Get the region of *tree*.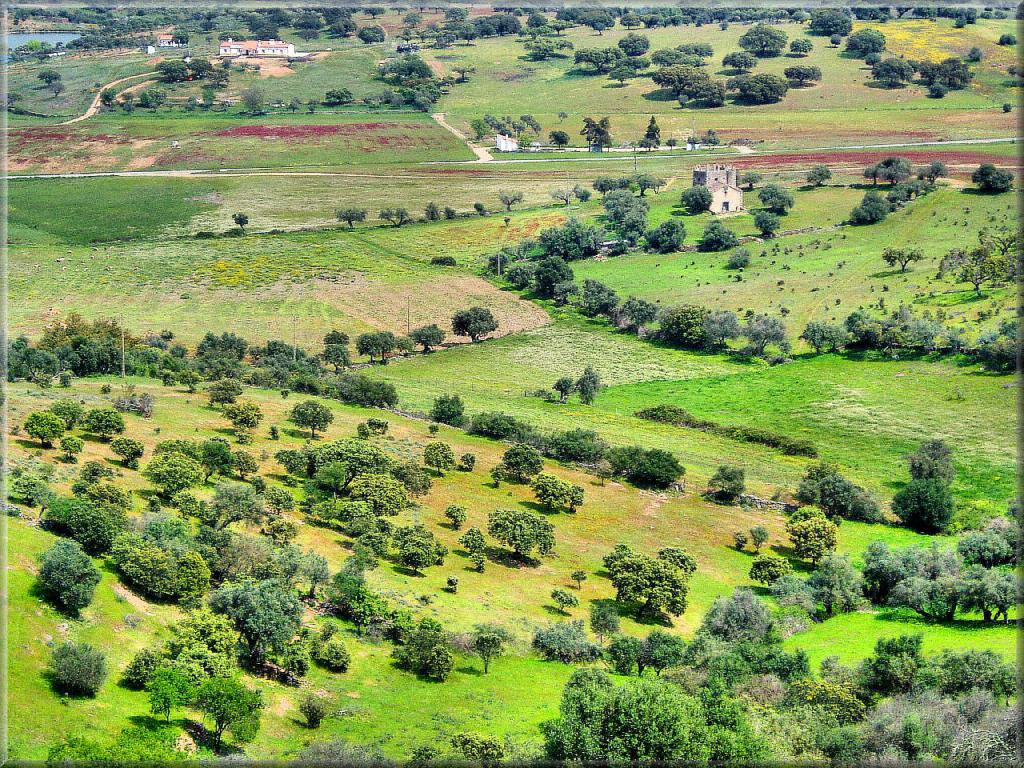
Rect(753, 182, 797, 218).
